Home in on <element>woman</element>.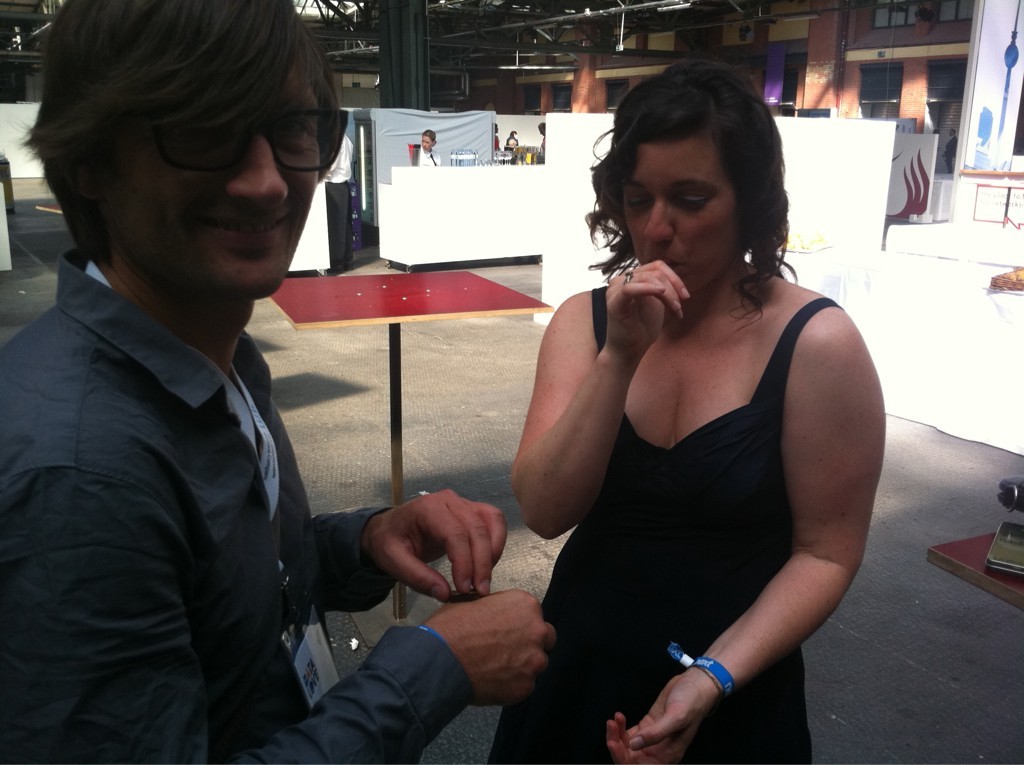
Homed in at 415, 132, 442, 164.
